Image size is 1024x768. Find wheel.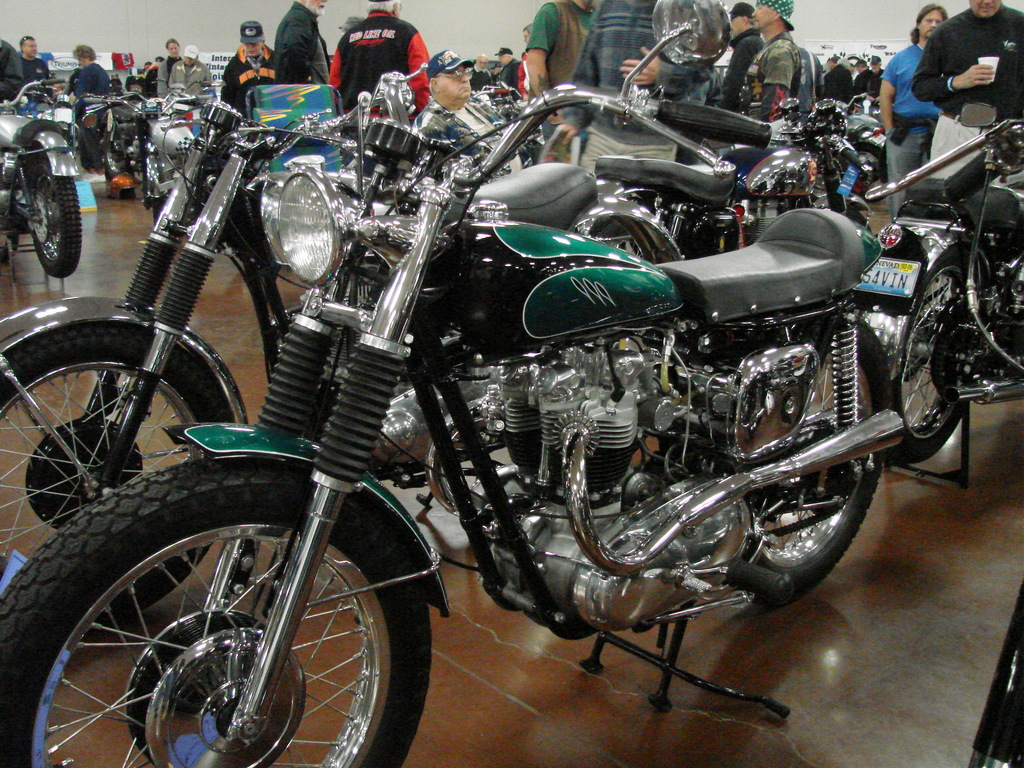
[0, 234, 17, 264].
